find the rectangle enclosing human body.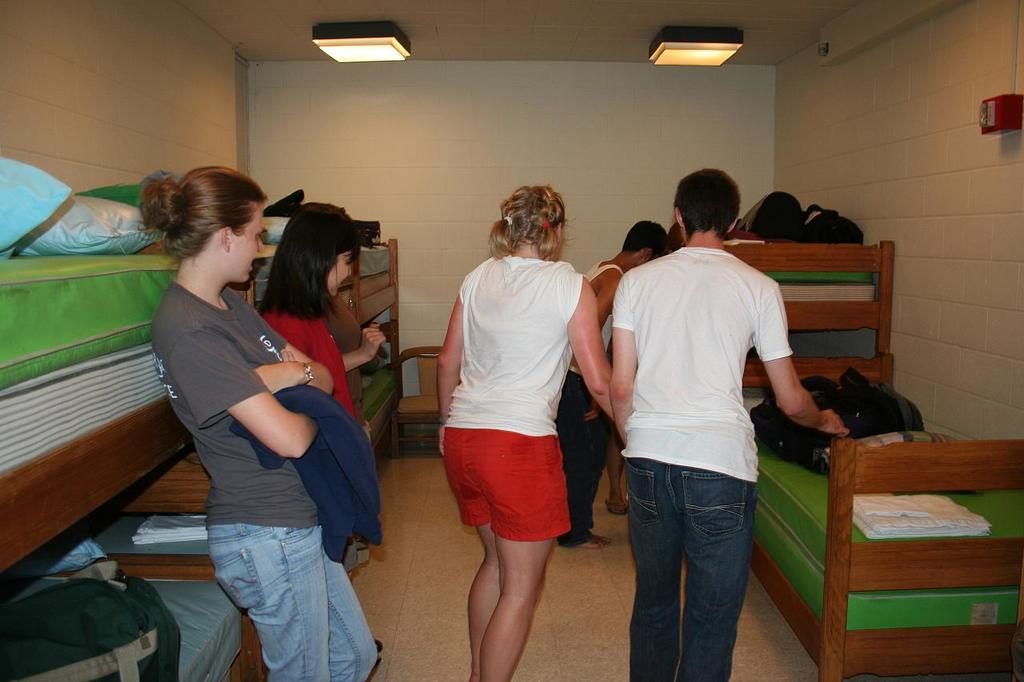
(434,255,611,681).
